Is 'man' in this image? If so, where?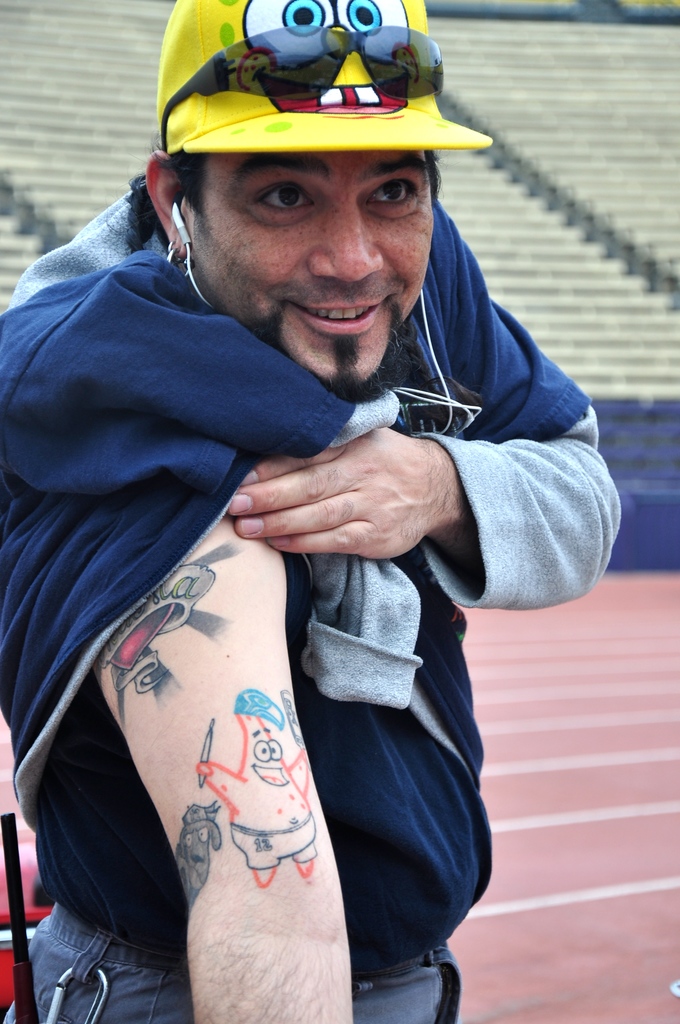
Yes, at region(7, 0, 625, 1023).
